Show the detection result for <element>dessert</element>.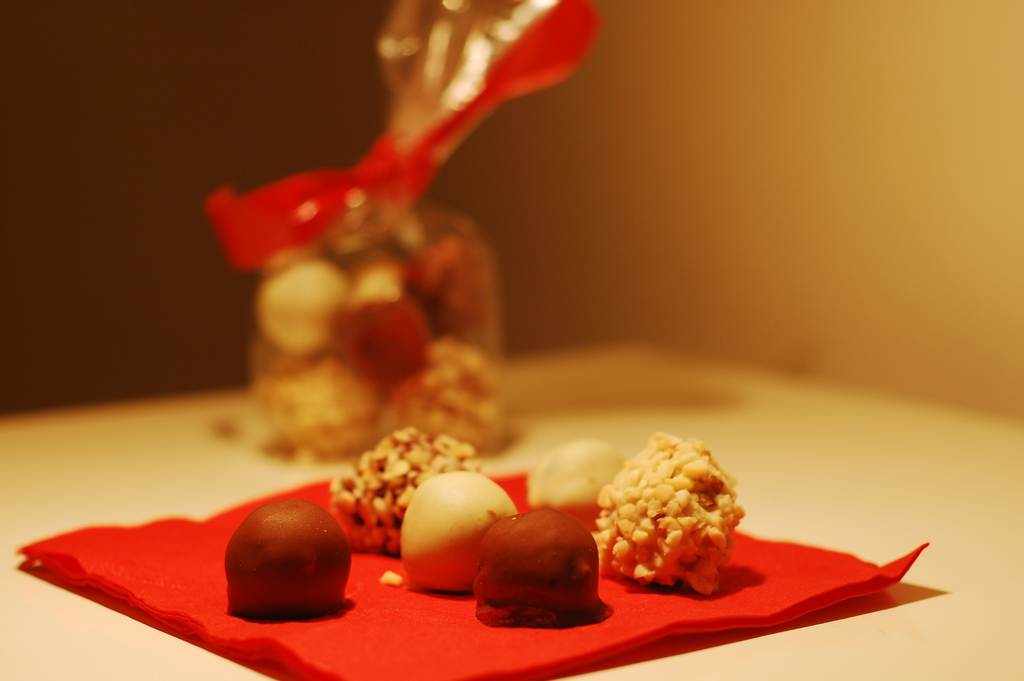
[left=598, top=434, right=748, bottom=596].
